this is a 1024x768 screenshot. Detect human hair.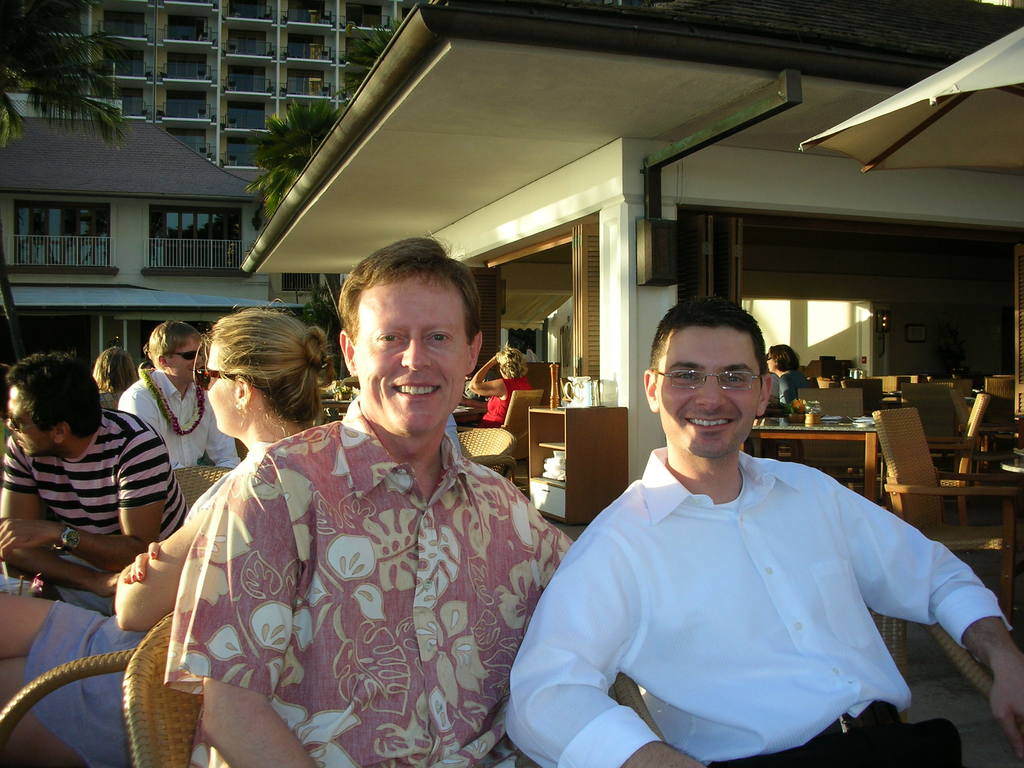
BBox(648, 297, 770, 389).
